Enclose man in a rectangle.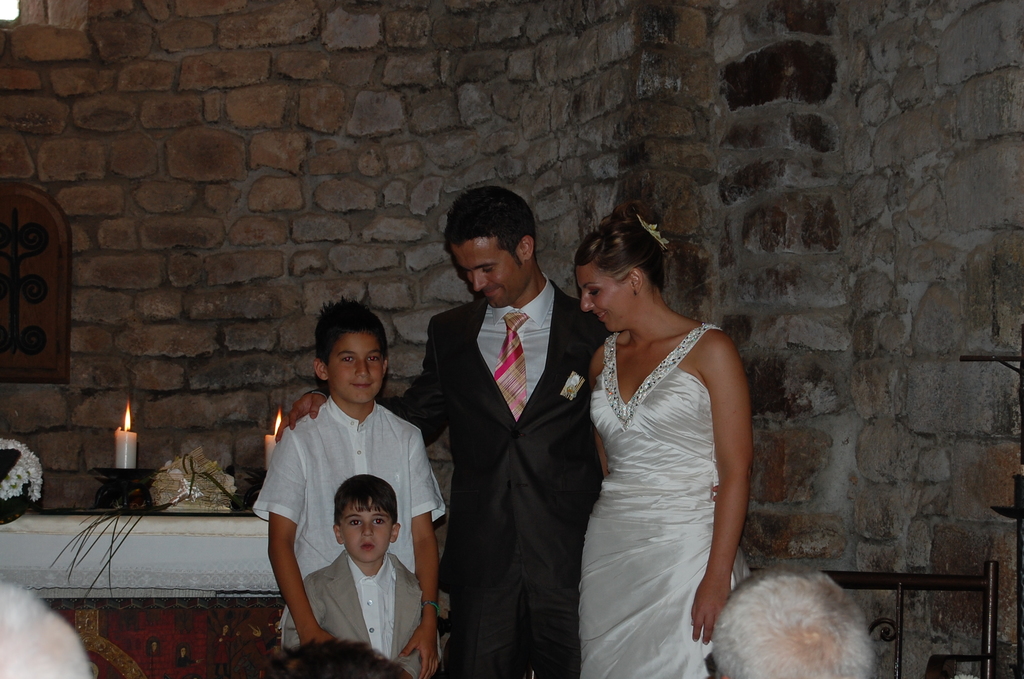
bbox=(713, 569, 877, 677).
